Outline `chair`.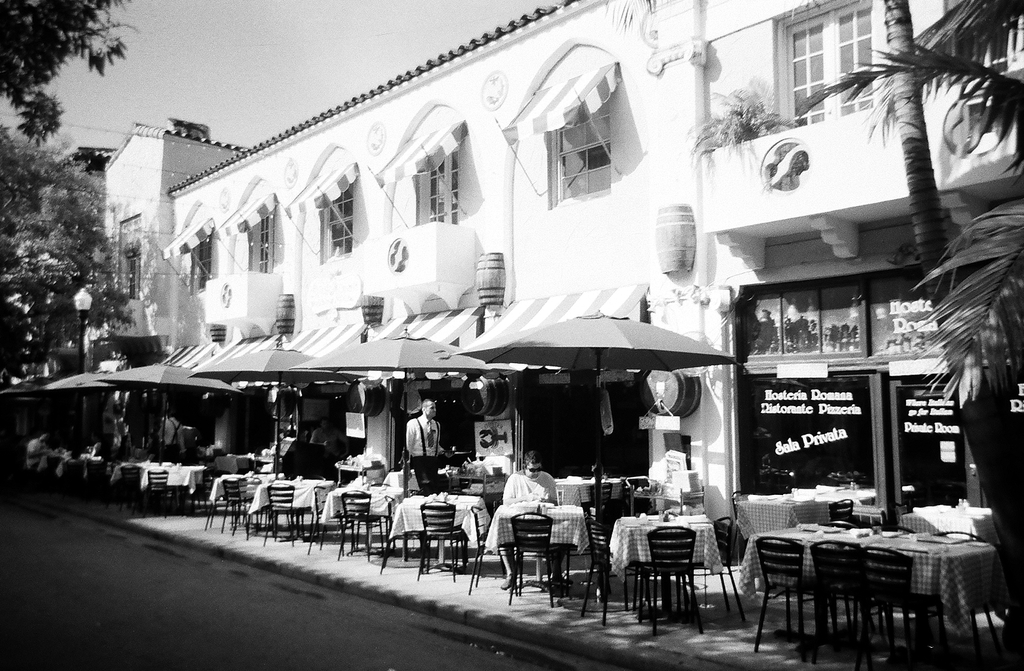
Outline: box(677, 485, 705, 513).
